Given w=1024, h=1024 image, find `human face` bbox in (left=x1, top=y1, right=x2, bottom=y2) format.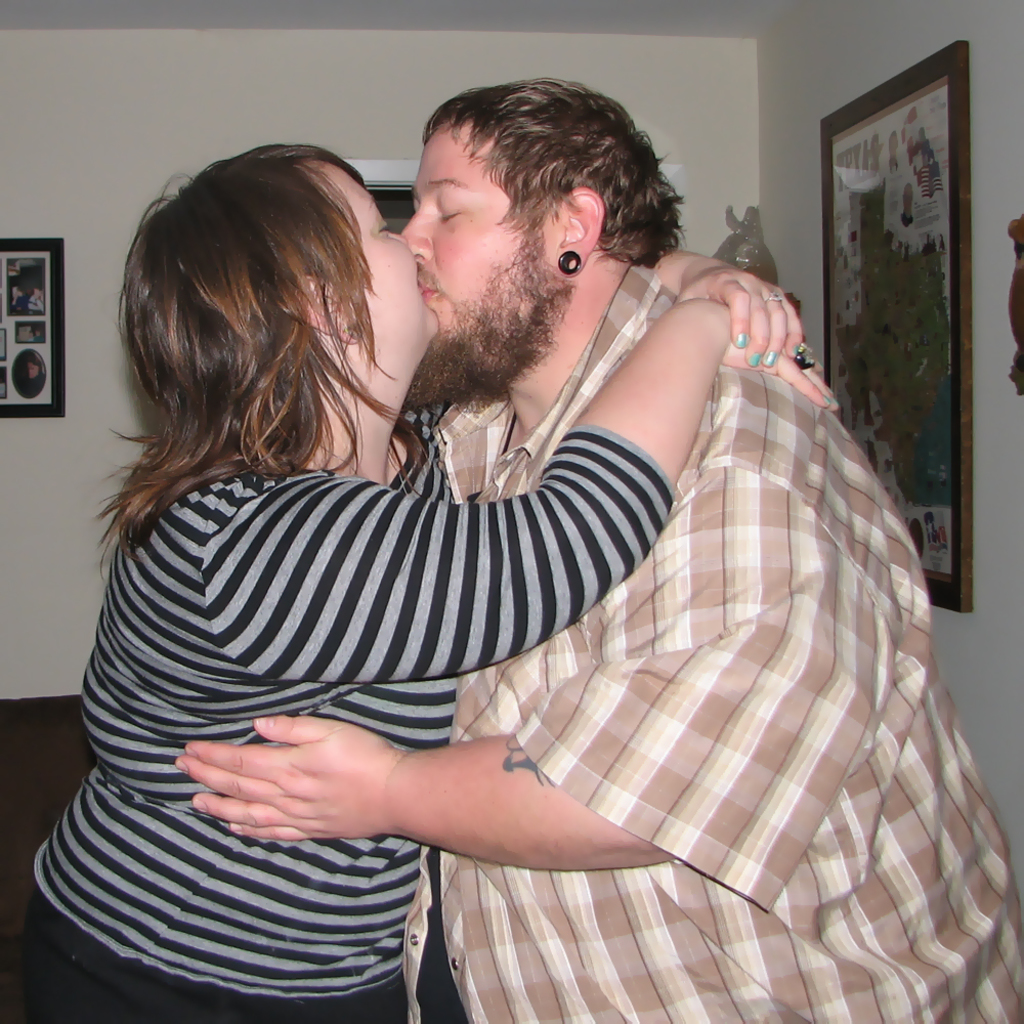
(left=399, top=123, right=556, bottom=384).
